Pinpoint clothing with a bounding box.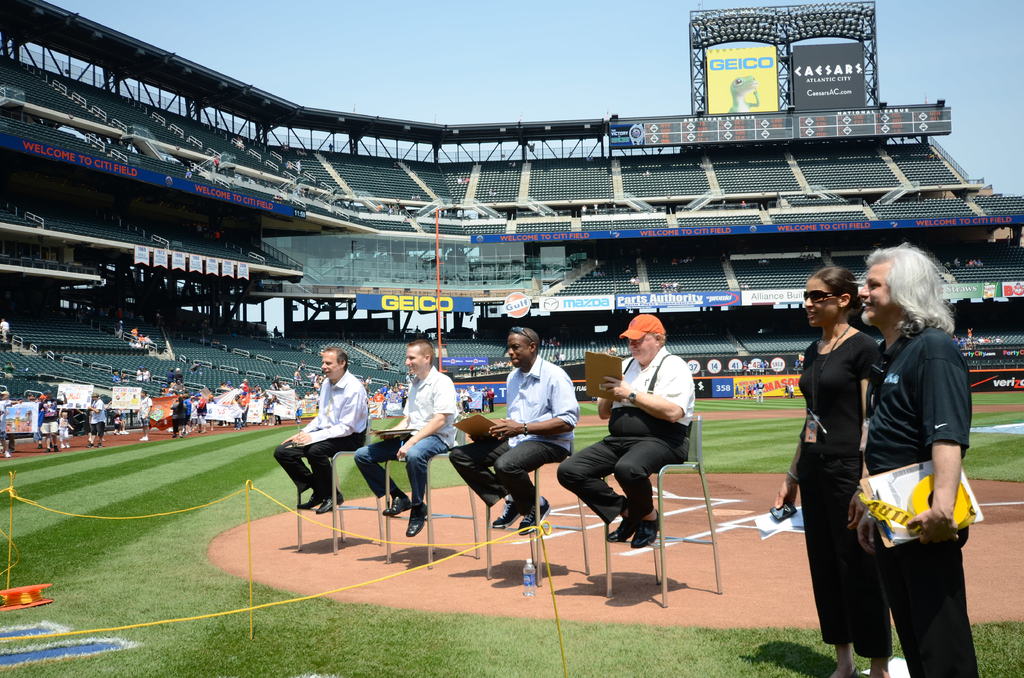
detection(271, 374, 366, 501).
